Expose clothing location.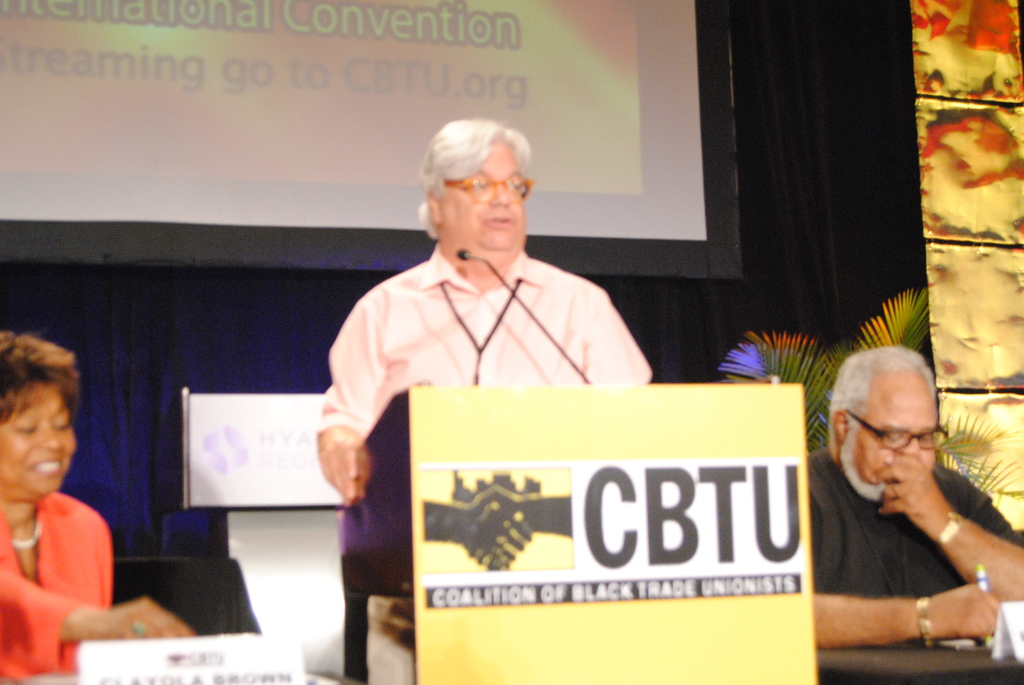
Exposed at [313, 235, 659, 436].
